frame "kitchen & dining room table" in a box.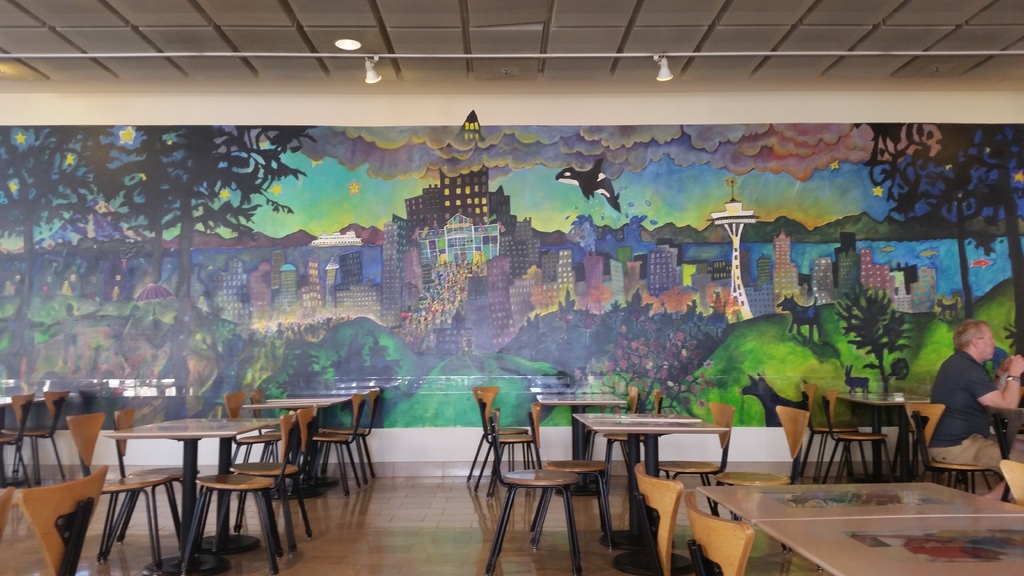
rect(54, 393, 344, 553).
